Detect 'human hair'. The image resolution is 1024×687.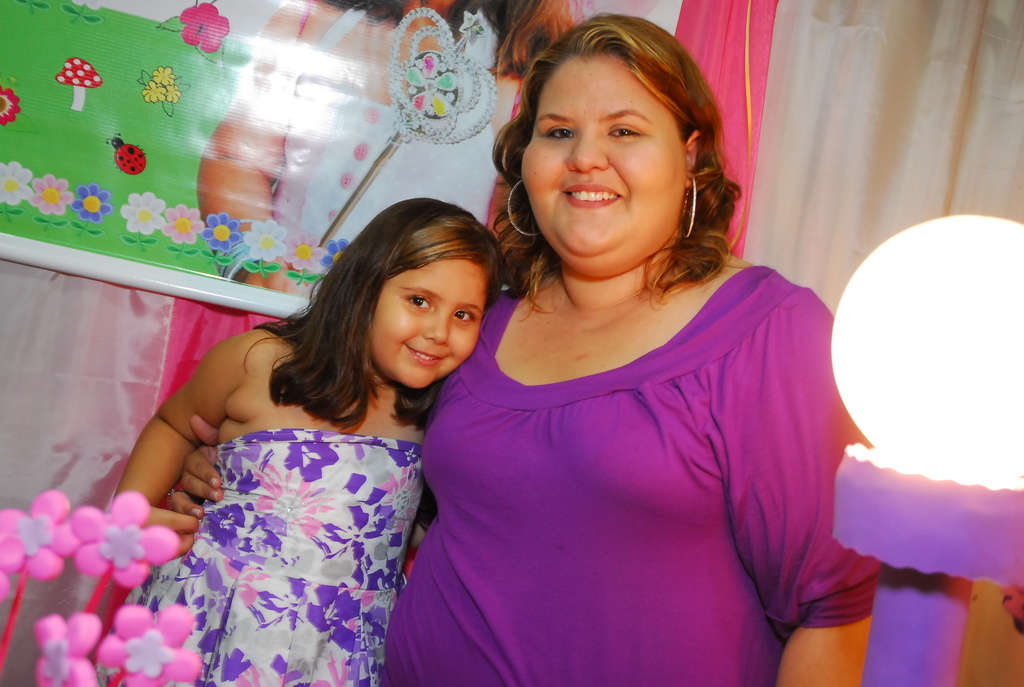
<box>495,9,721,304</box>.
